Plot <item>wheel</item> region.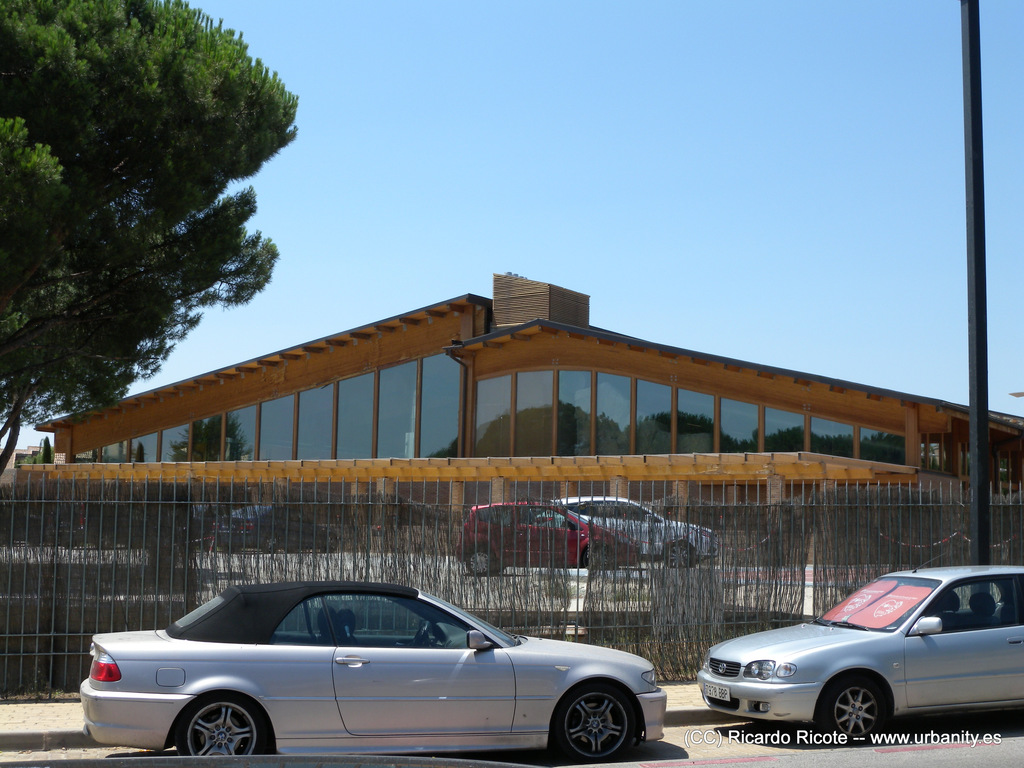
Plotted at [321, 533, 345, 556].
